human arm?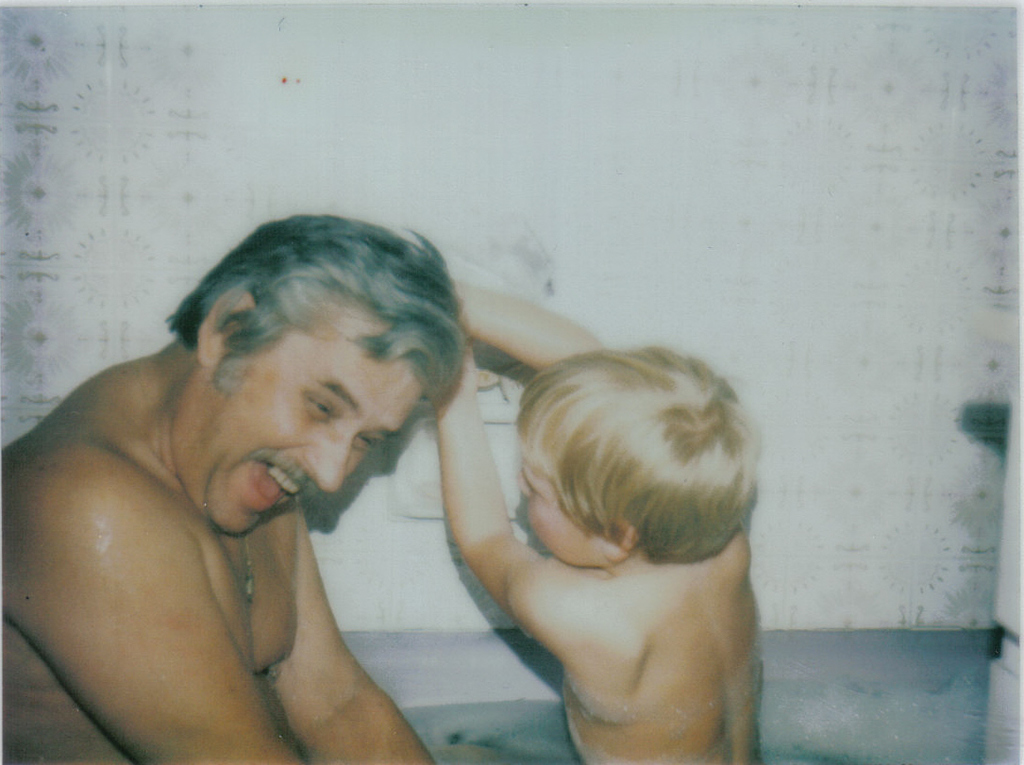
bbox(0, 498, 309, 764)
